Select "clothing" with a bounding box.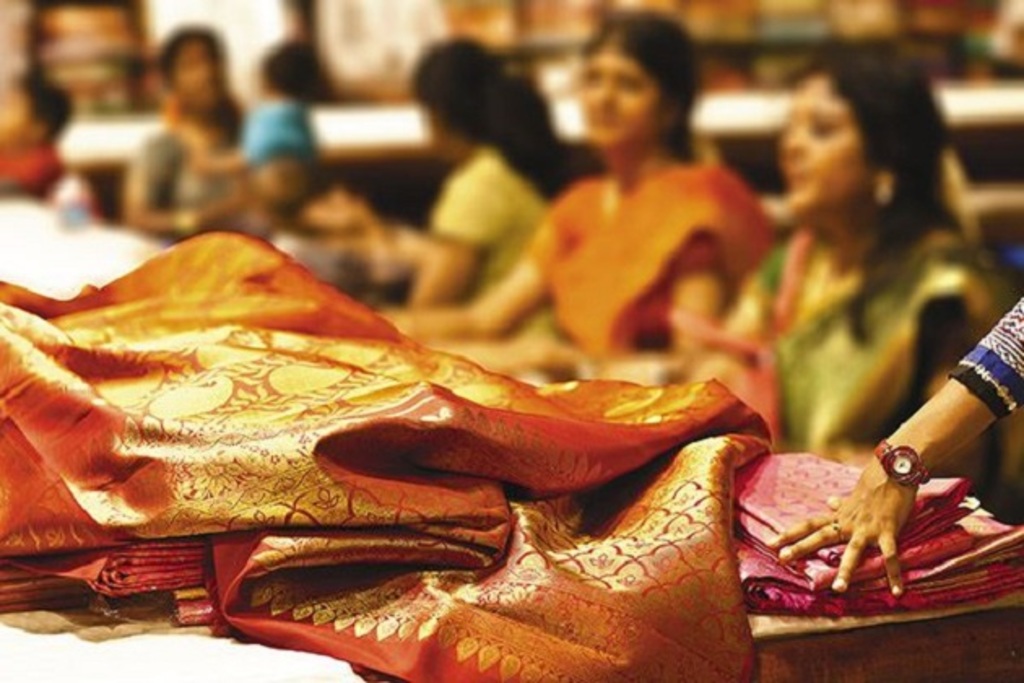
[left=0, top=226, right=1022, bottom=681].
